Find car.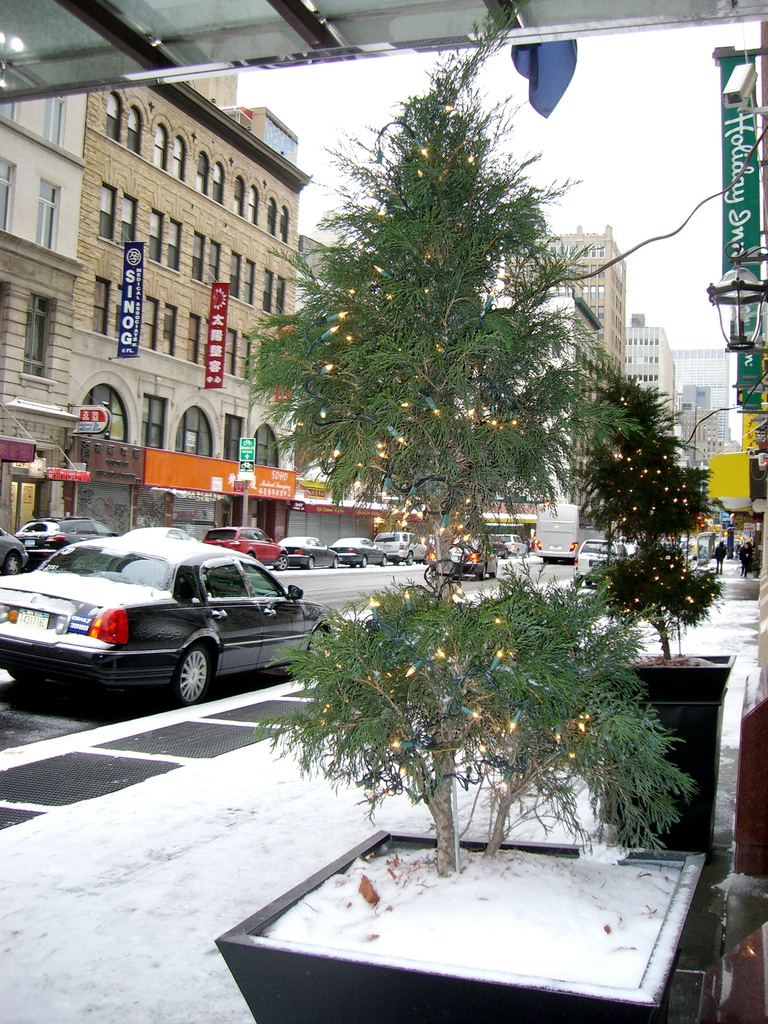
Rect(321, 540, 401, 582).
